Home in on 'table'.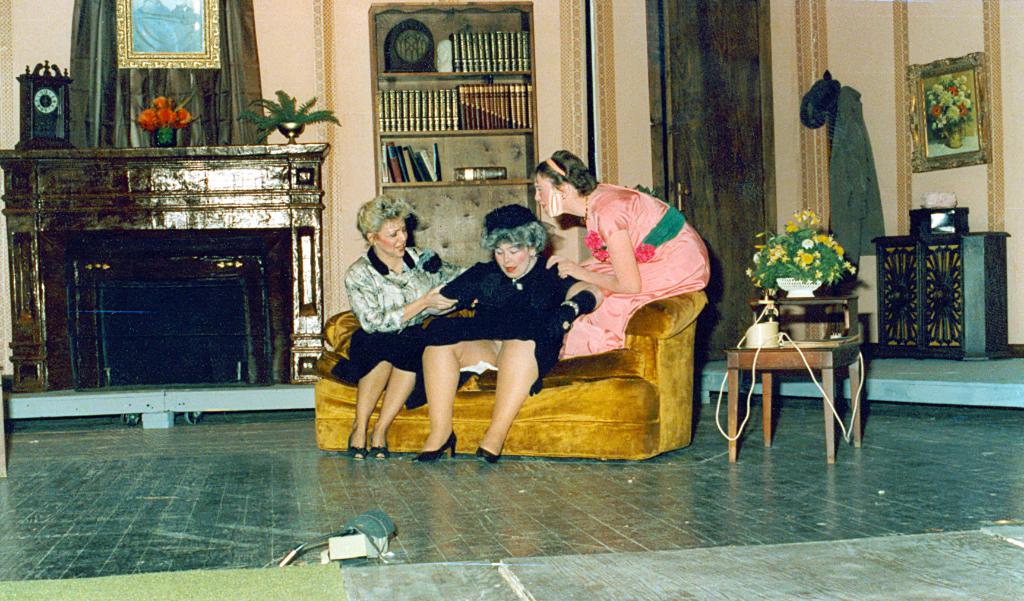
Homed in at [877,227,1012,361].
